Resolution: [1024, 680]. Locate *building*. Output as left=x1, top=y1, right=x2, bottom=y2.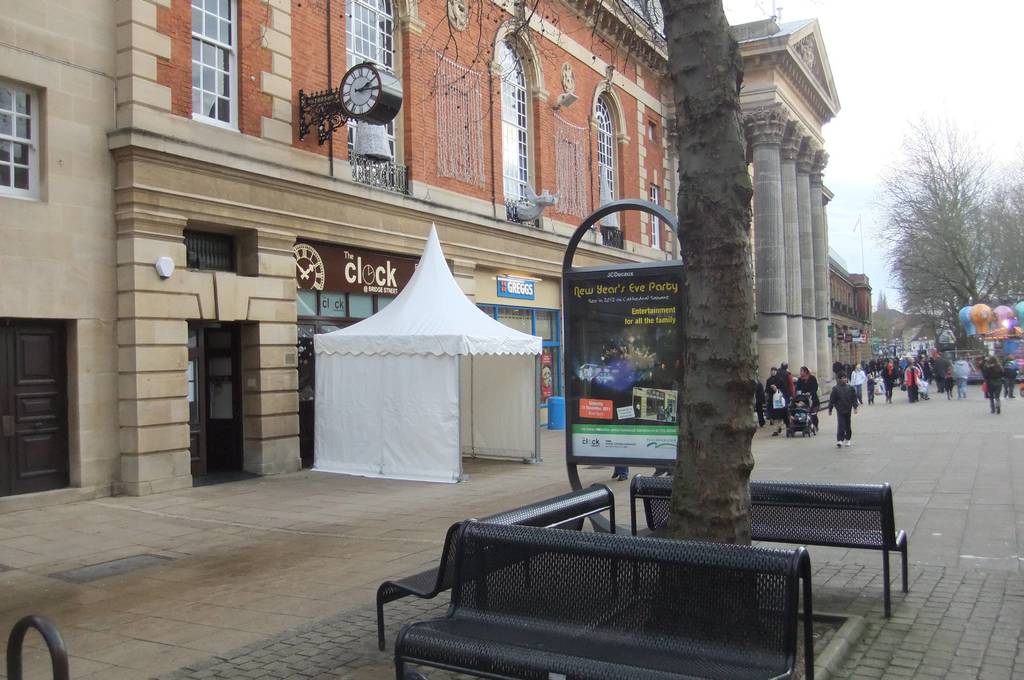
left=883, top=310, right=947, bottom=358.
